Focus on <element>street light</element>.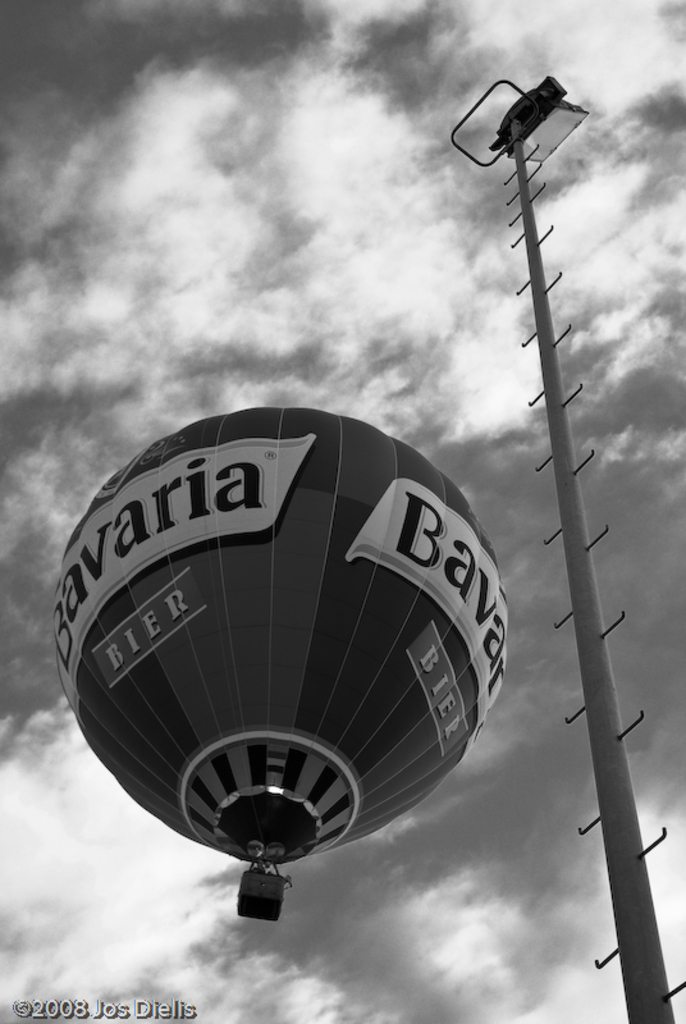
Focused at x1=451, y1=78, x2=685, y2=1023.
